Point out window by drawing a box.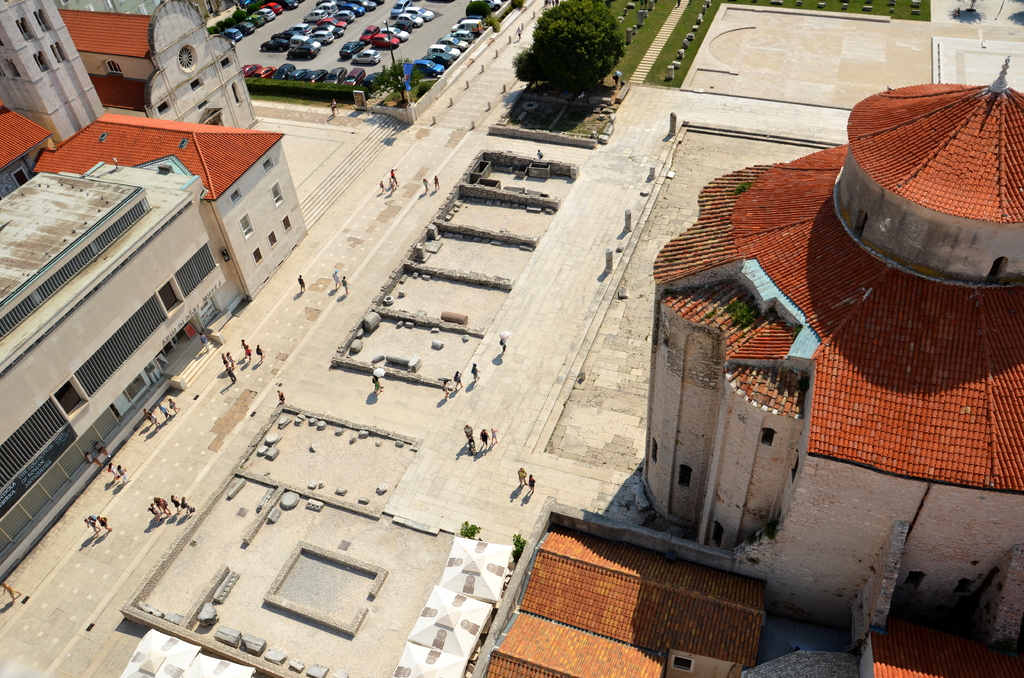
bbox=[268, 232, 278, 245].
